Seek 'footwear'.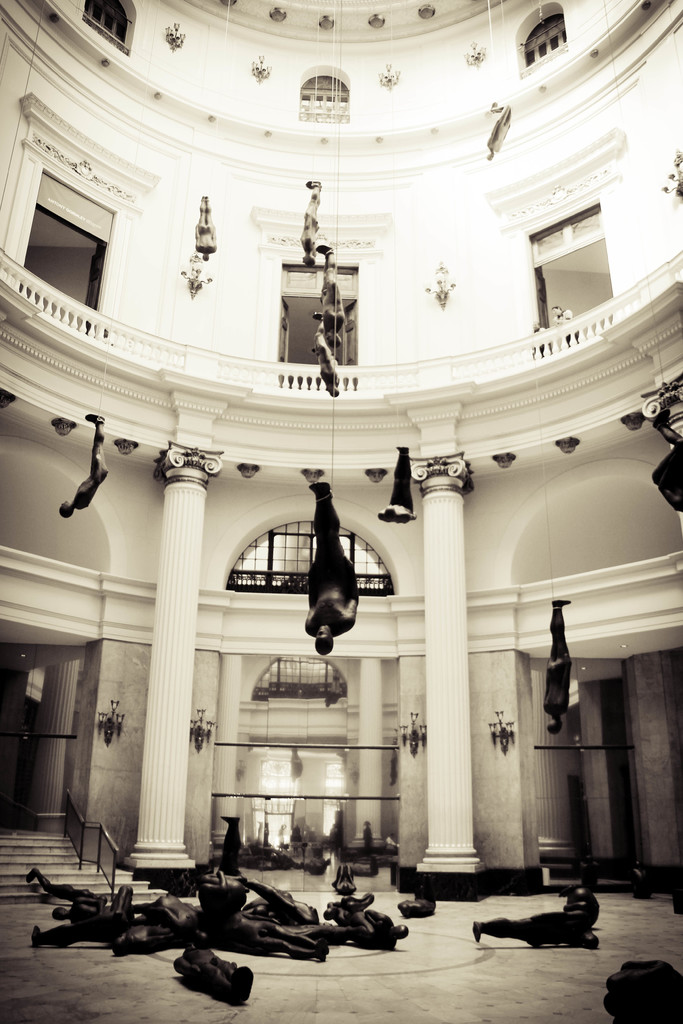
x1=393, y1=445, x2=406, y2=460.
